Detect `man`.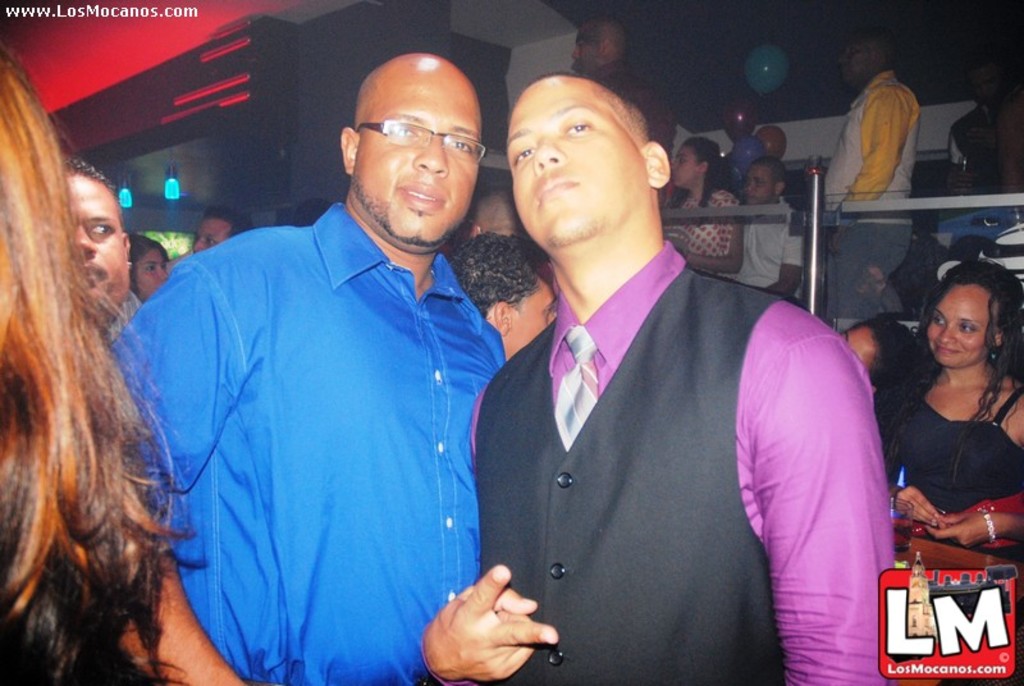
Detected at box=[104, 46, 547, 674].
